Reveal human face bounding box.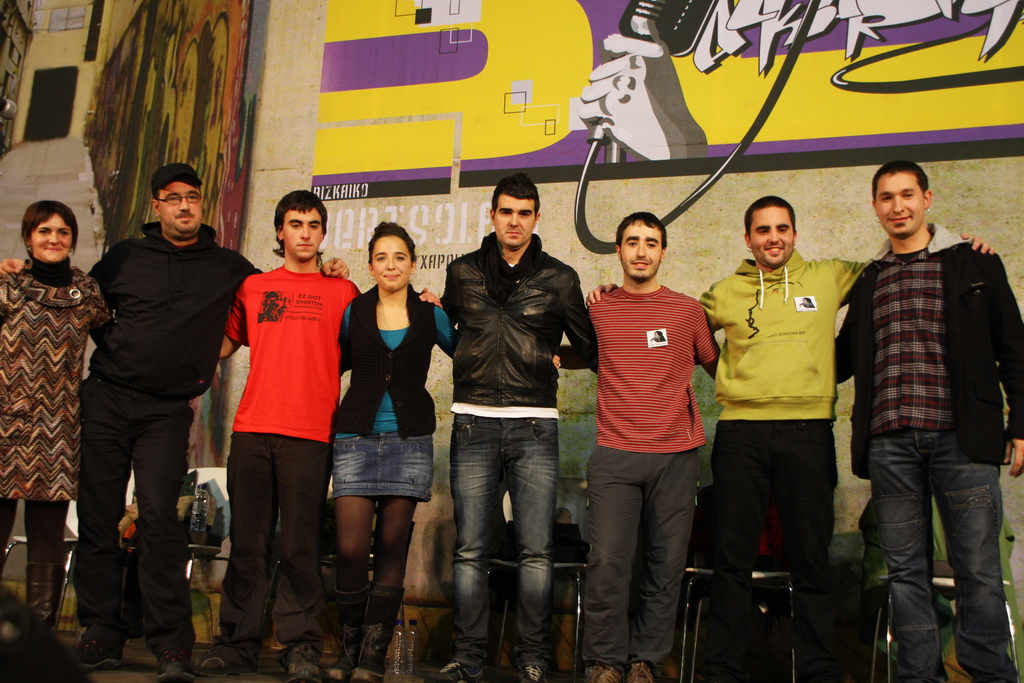
Revealed: BBox(876, 176, 925, 235).
